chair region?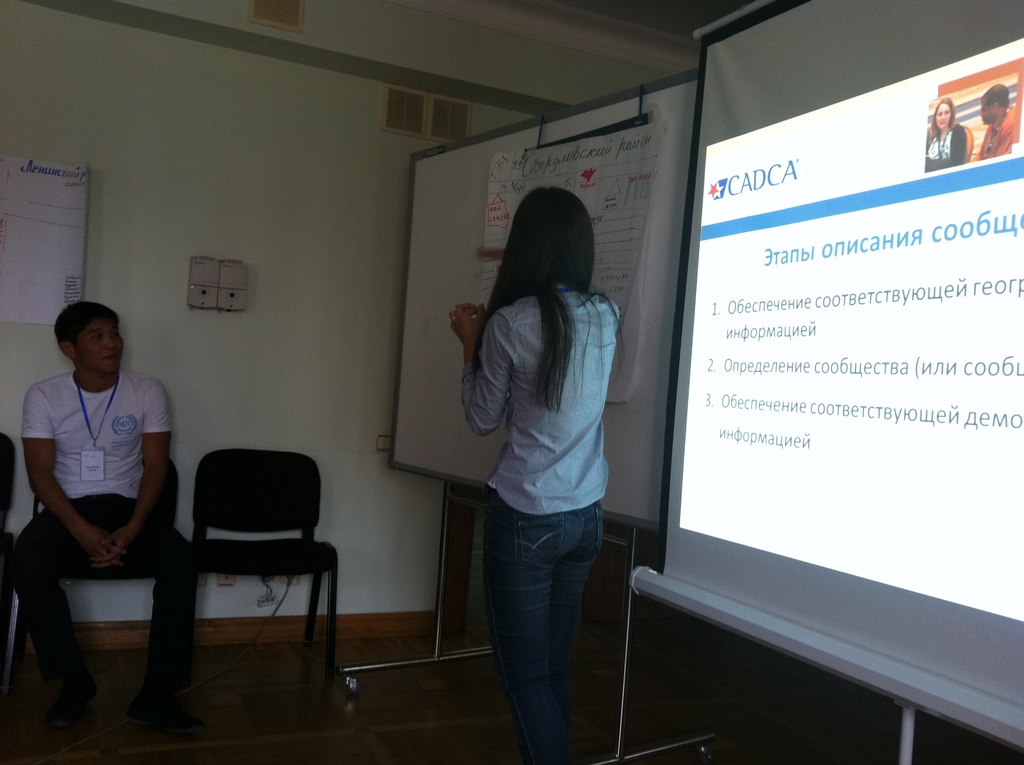
box(14, 451, 189, 698)
